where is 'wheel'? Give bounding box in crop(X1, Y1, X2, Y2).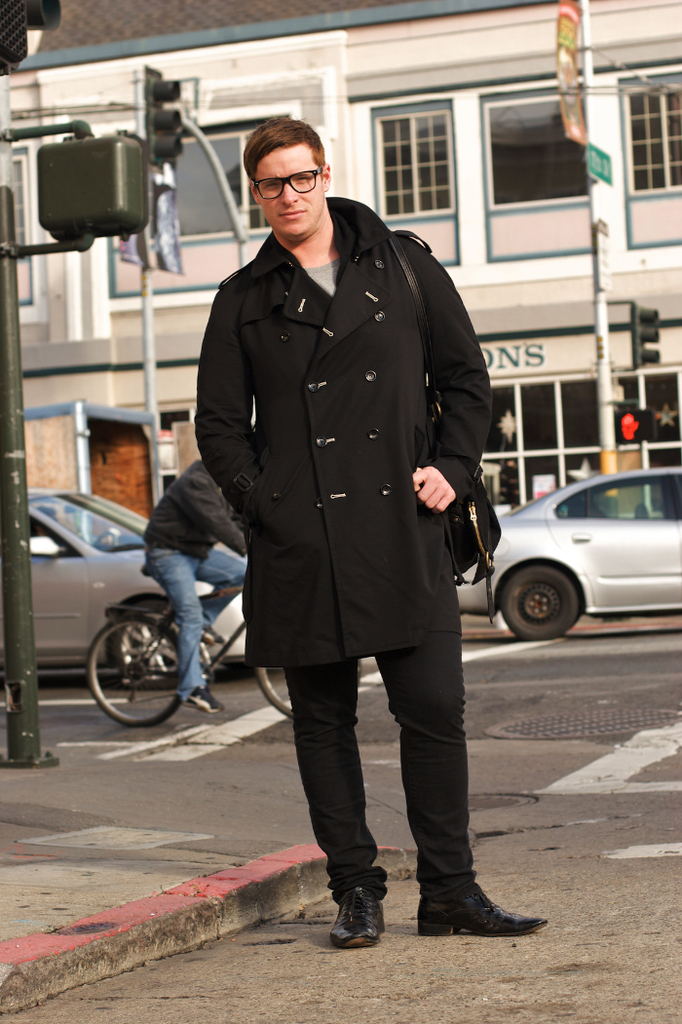
crop(101, 600, 195, 700).
